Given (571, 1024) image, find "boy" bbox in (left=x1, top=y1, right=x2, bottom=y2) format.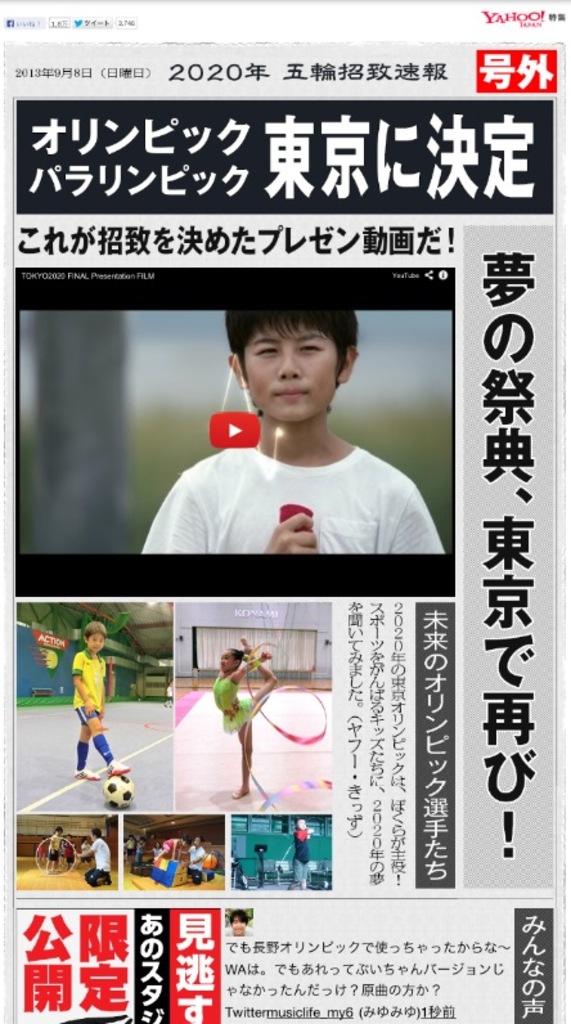
(left=45, top=828, right=68, bottom=875).
